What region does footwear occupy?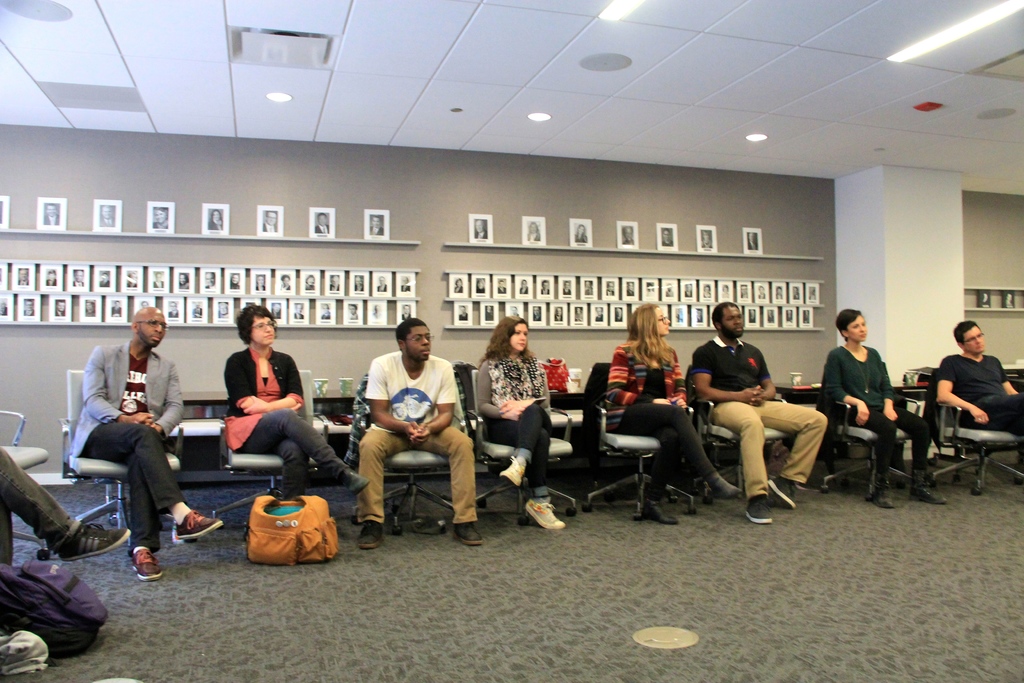
[746, 497, 772, 525].
